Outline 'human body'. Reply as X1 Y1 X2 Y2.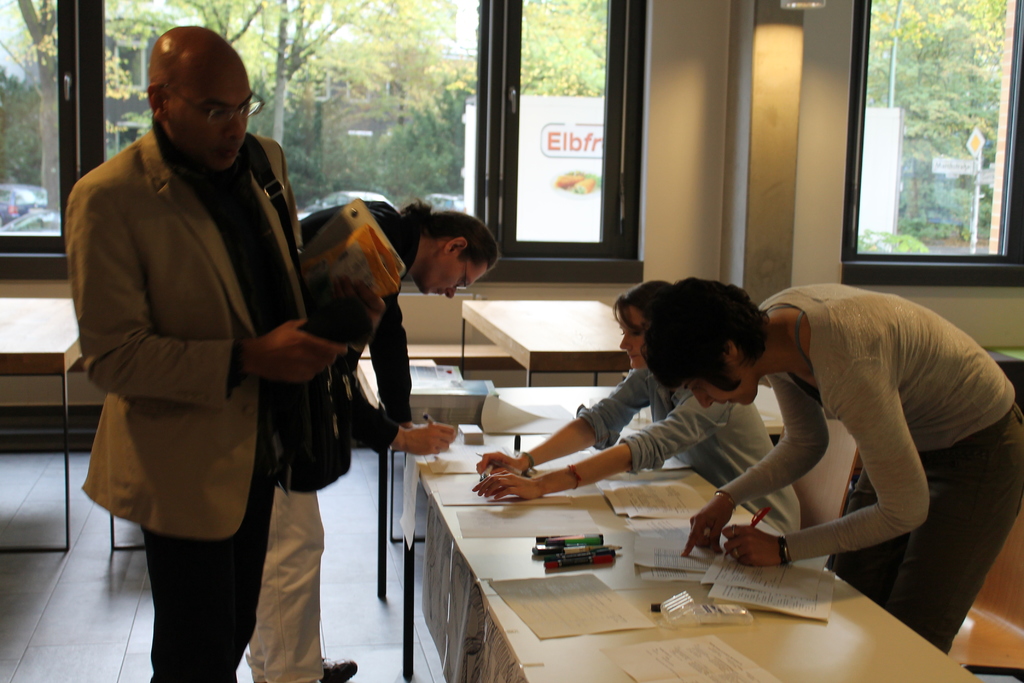
242 199 465 682.
